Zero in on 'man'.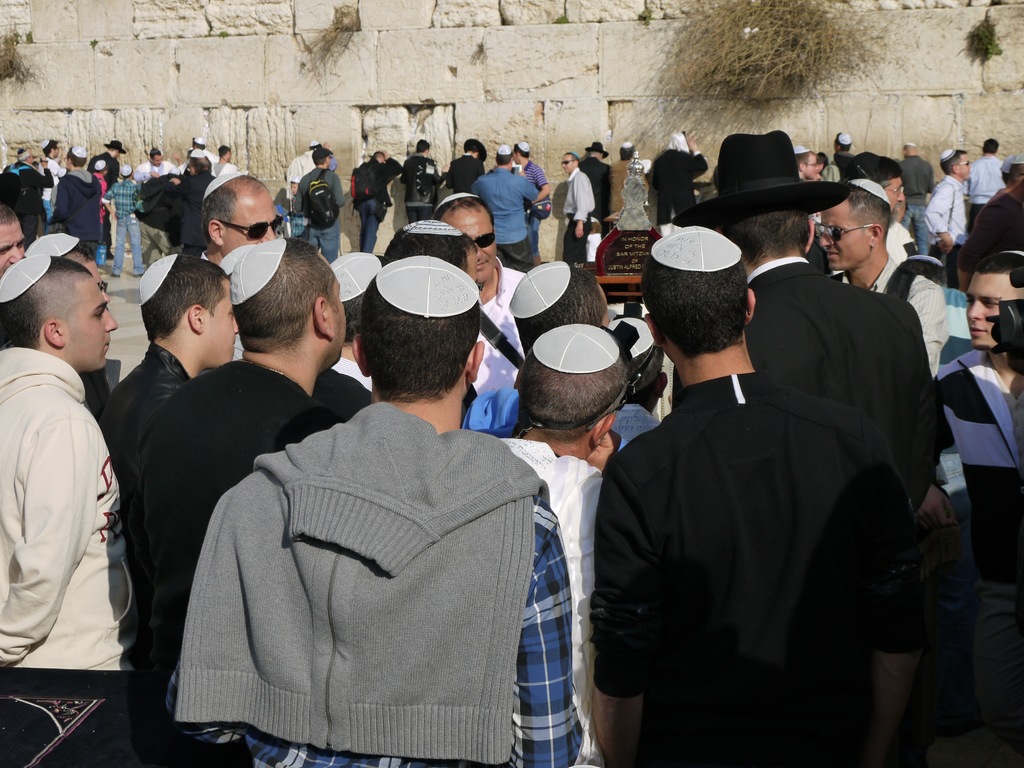
Zeroed in: BBox(561, 154, 598, 262).
